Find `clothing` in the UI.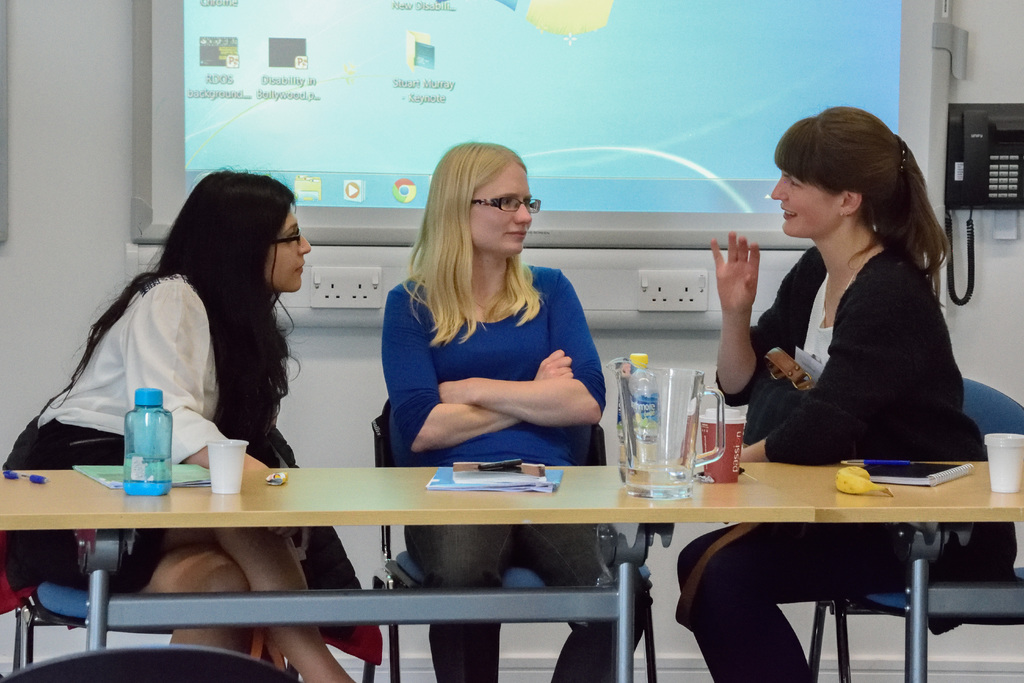
UI element at box=[380, 249, 658, 682].
